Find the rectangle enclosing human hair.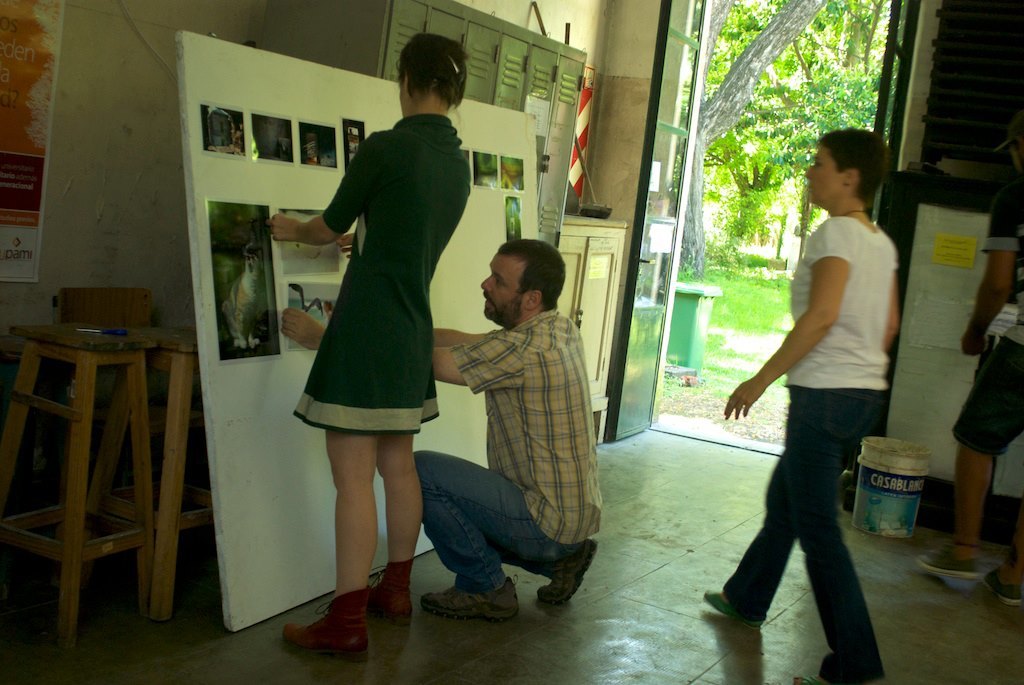
detection(817, 127, 888, 210).
